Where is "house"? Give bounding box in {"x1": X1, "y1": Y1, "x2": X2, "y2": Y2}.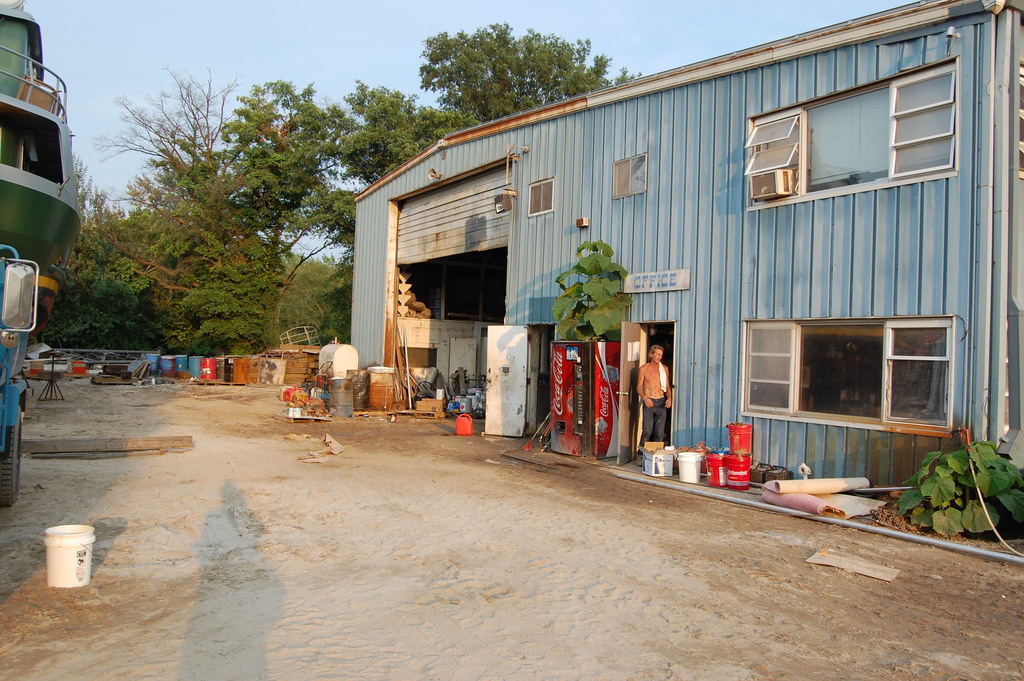
{"x1": 346, "y1": 0, "x2": 1023, "y2": 498}.
